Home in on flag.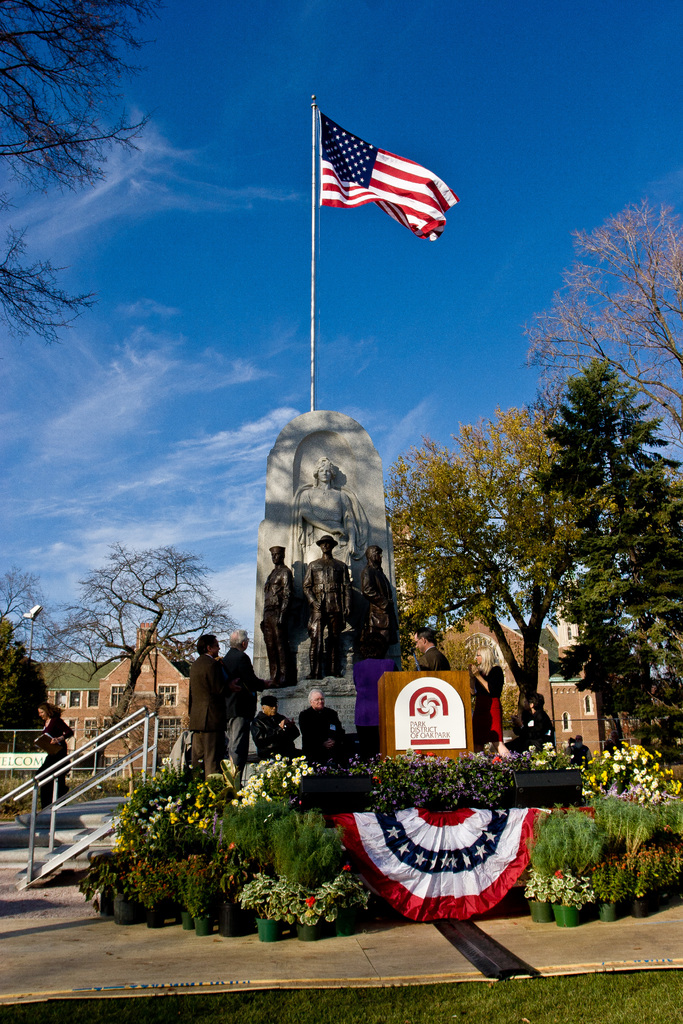
Homed in at (306,102,465,238).
